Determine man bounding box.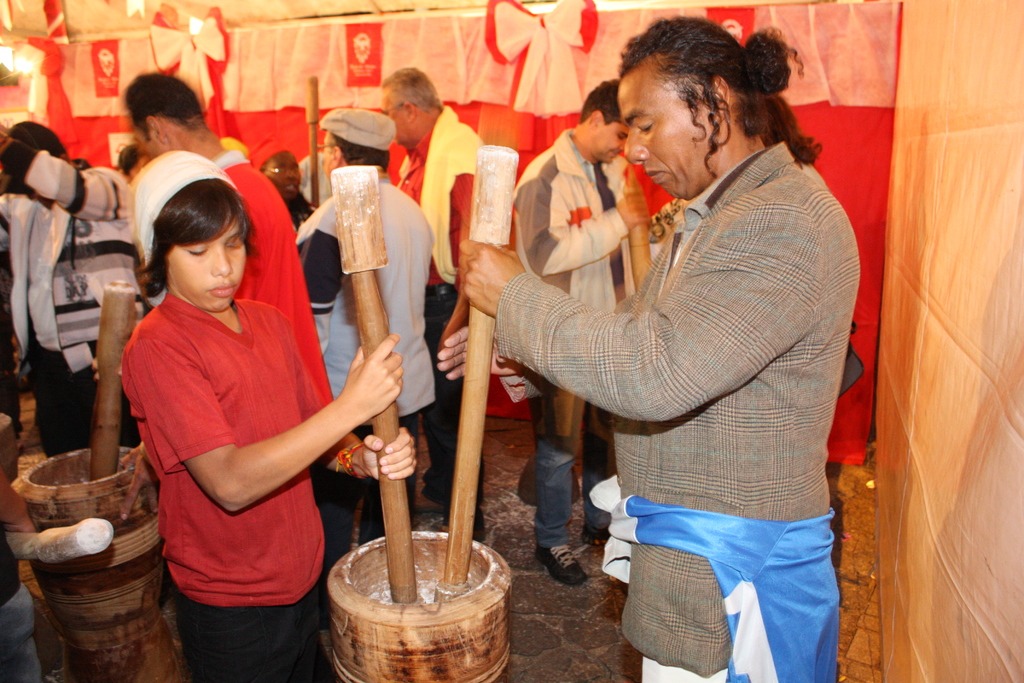
Determined: box(123, 70, 335, 407).
